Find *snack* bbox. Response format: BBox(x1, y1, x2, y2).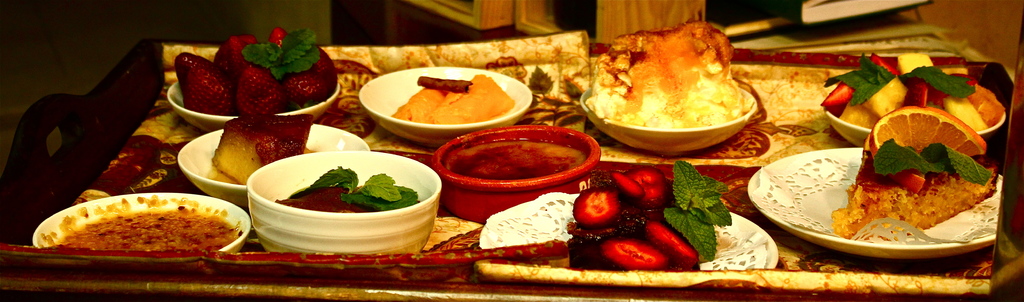
BBox(594, 14, 757, 133).
